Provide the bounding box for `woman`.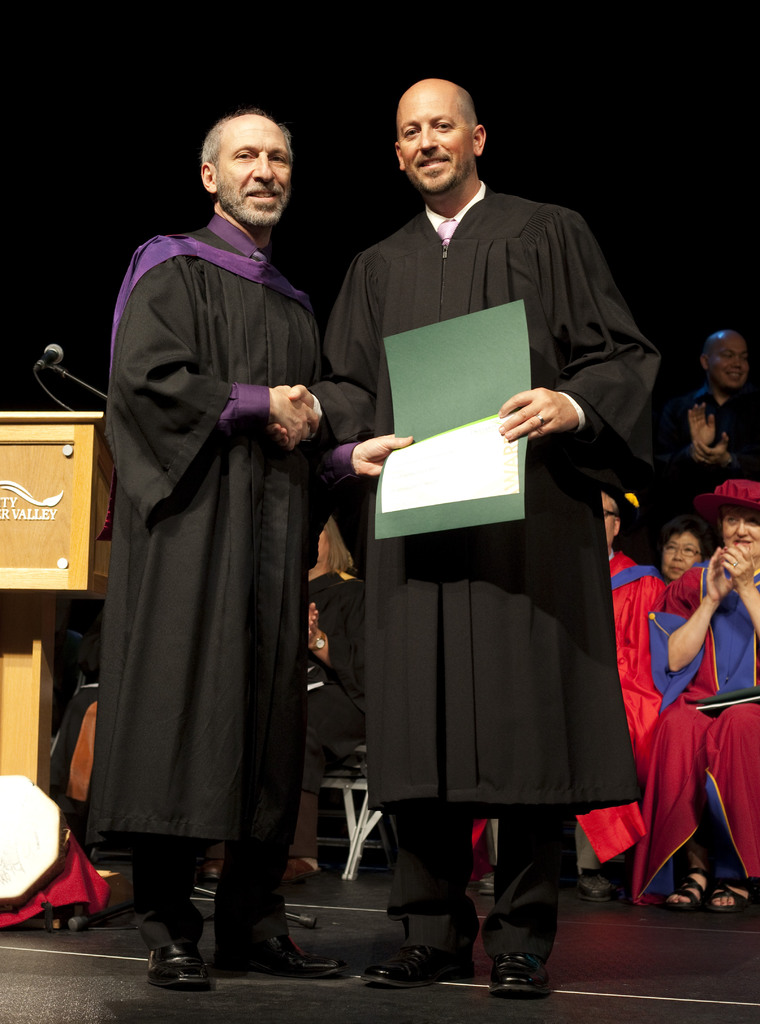
(279, 515, 368, 879).
